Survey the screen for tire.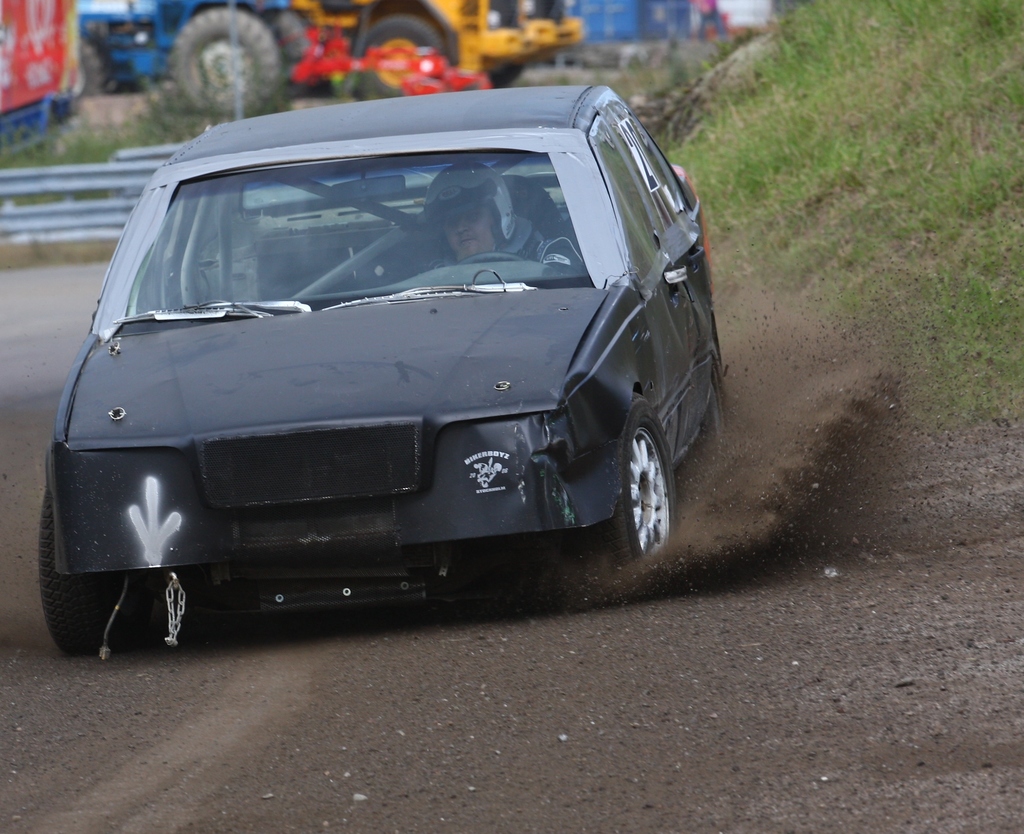
Survey found: region(476, 52, 525, 94).
